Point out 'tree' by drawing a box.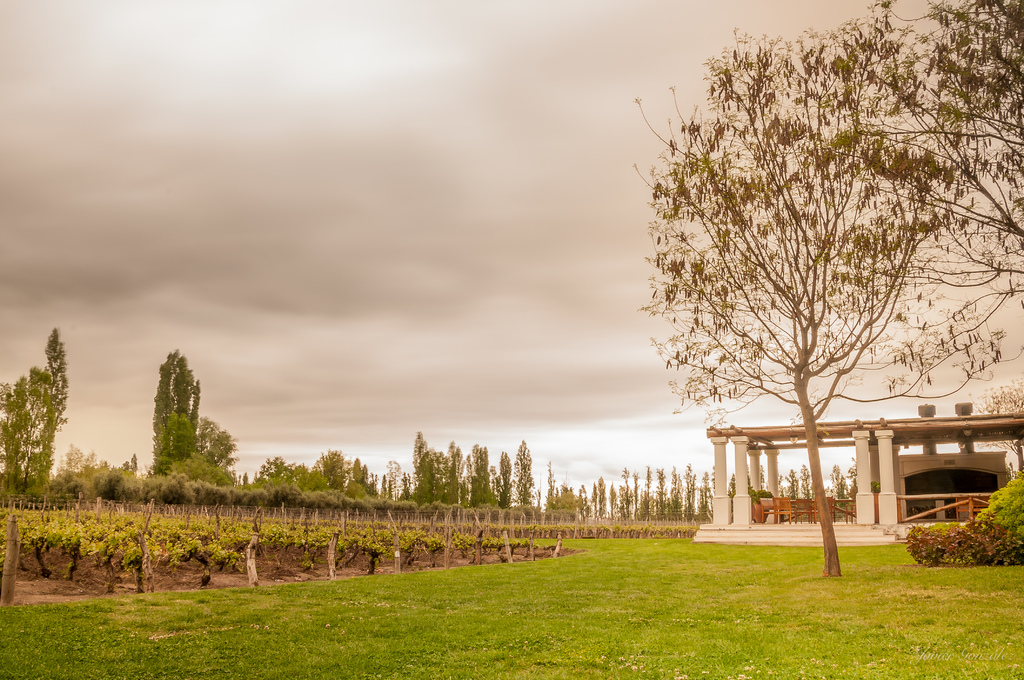
locate(595, 458, 715, 524).
